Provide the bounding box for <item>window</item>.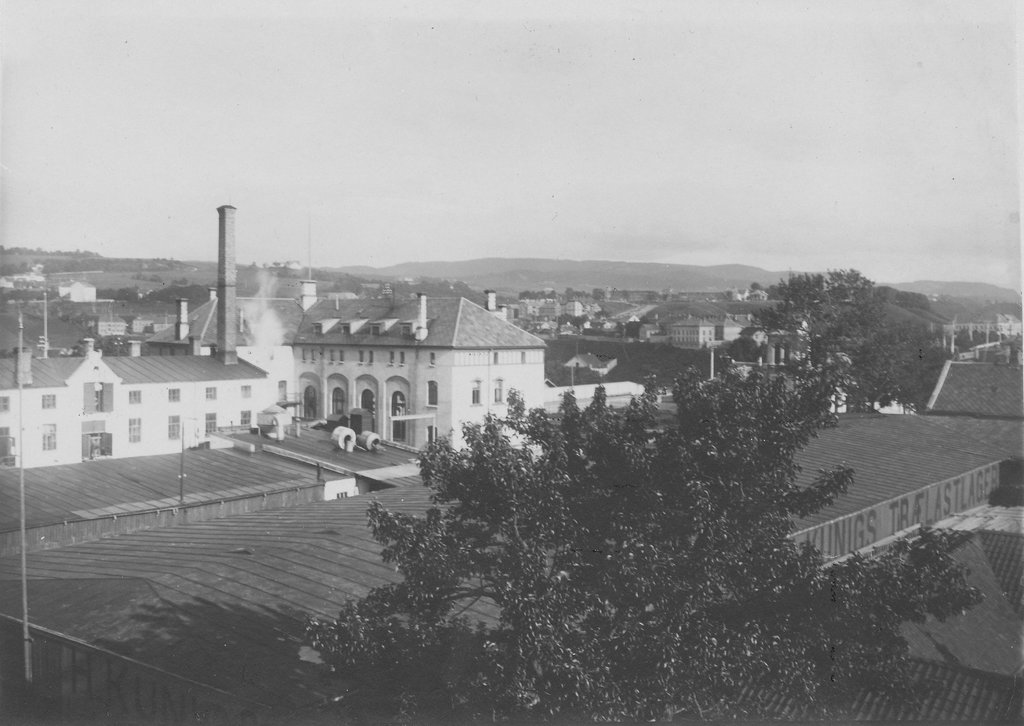
(167,389,181,403).
